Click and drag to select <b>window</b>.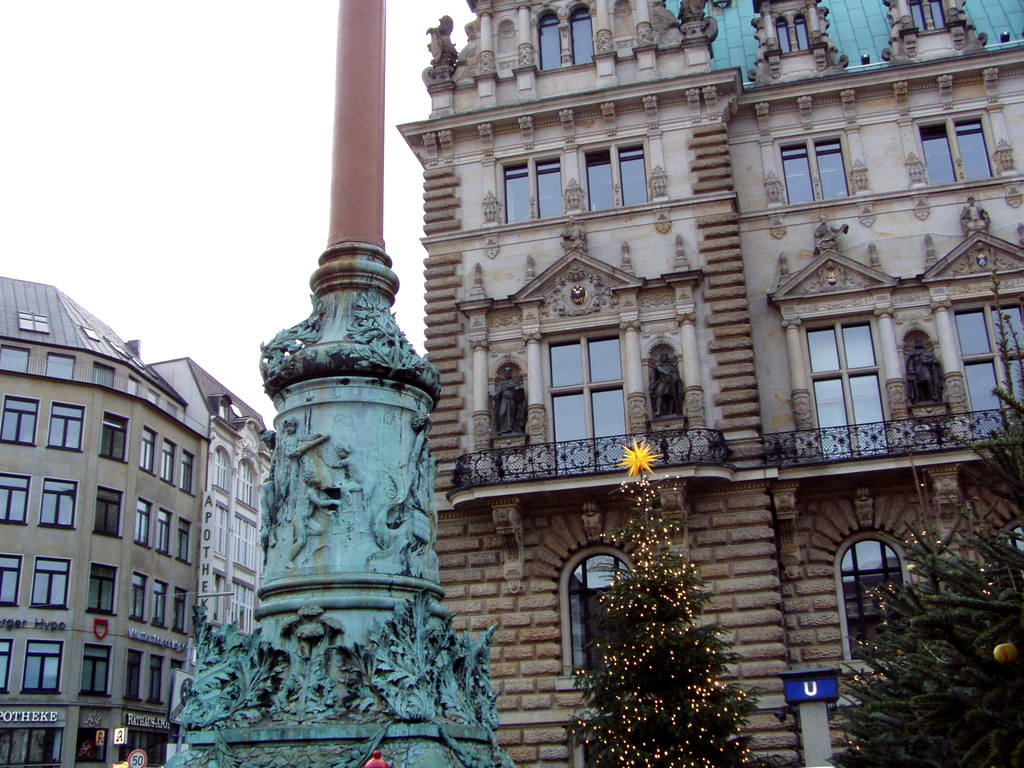
Selection: (left=918, top=119, right=956, bottom=182).
